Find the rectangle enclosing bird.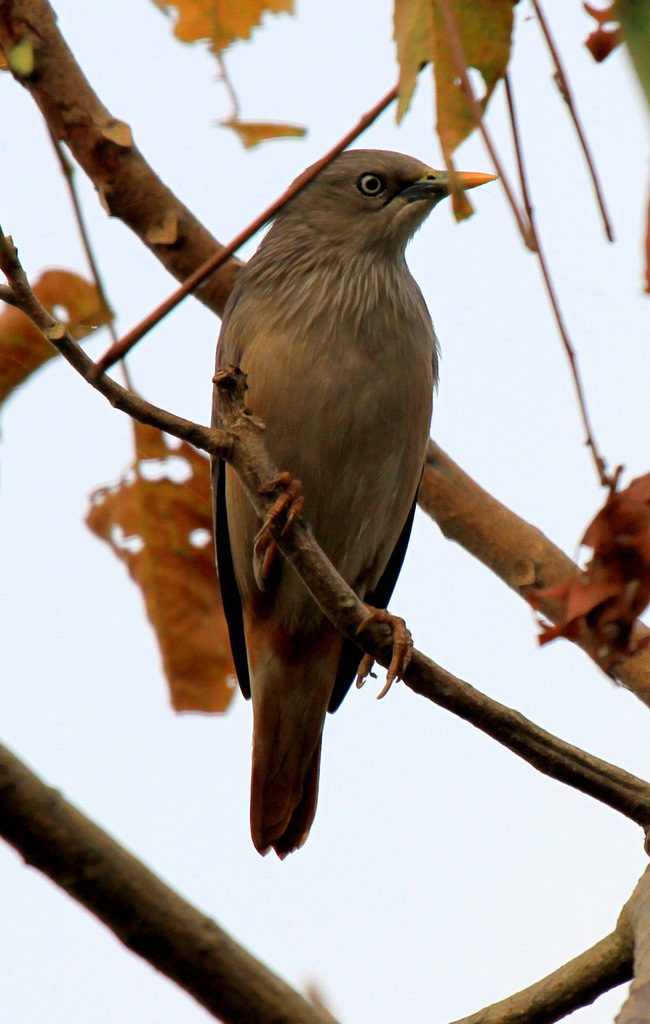
crop(174, 154, 479, 843).
